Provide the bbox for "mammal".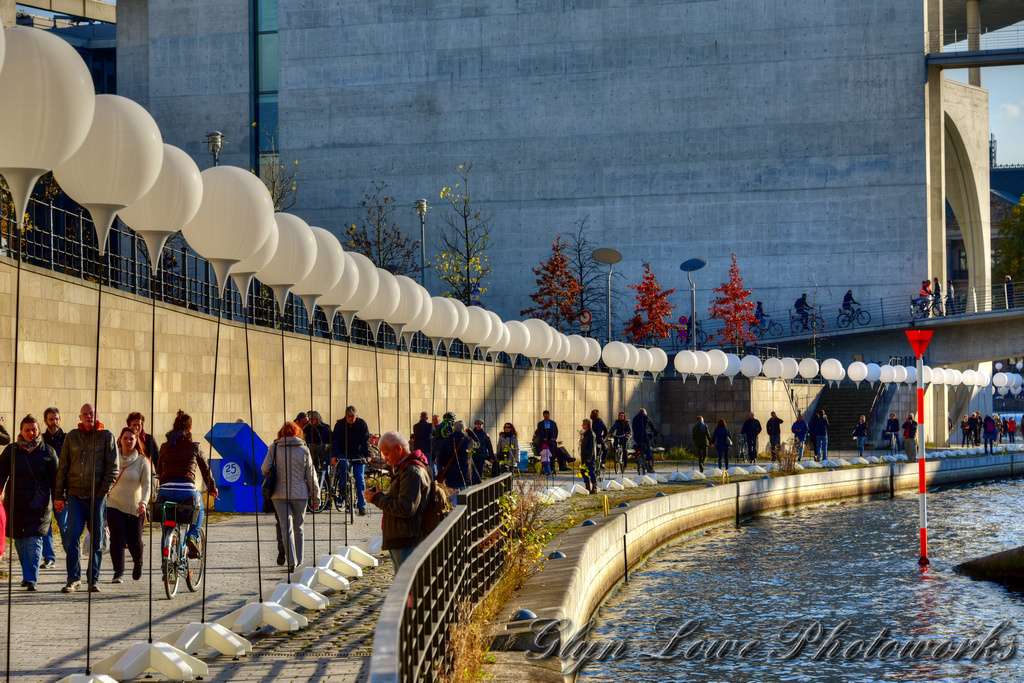
497 421 522 465.
